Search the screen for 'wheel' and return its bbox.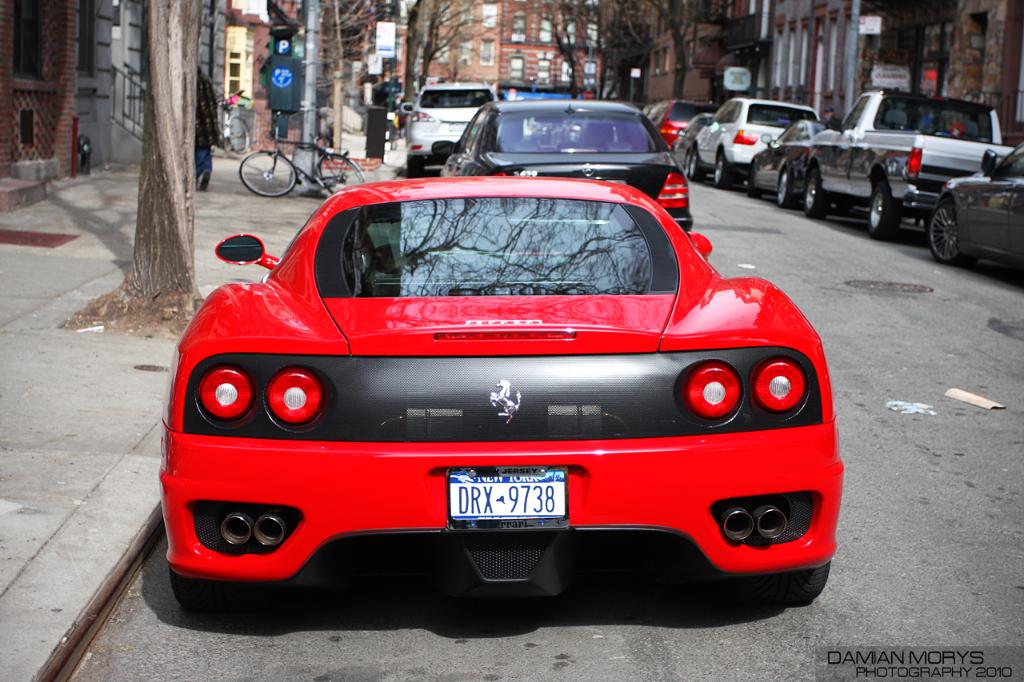
Found: <box>223,115,254,152</box>.
